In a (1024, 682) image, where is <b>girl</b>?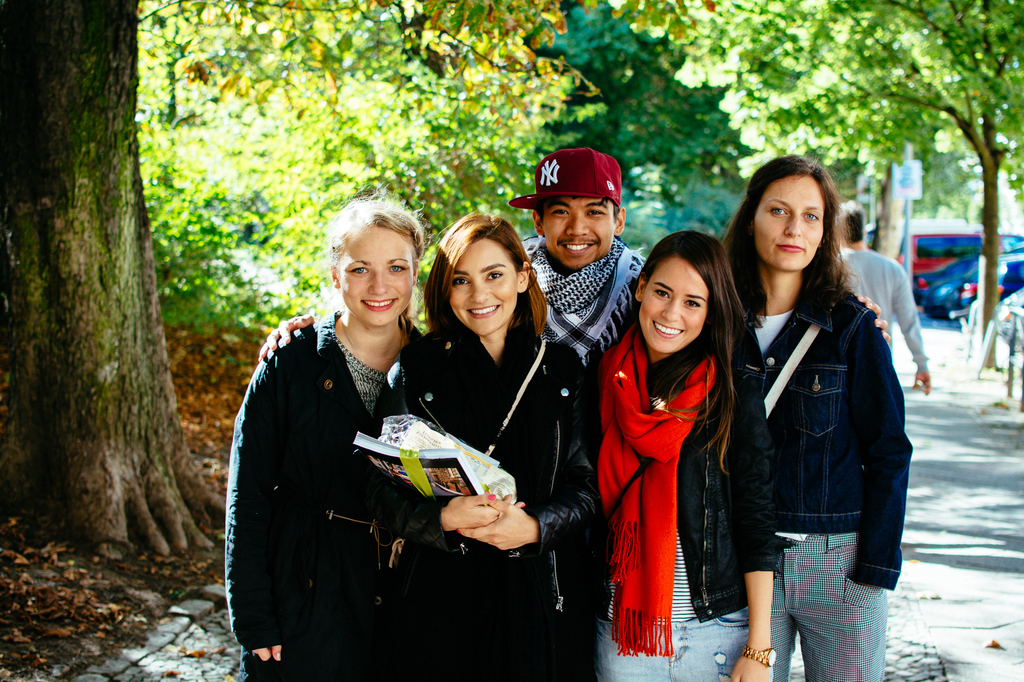
225,190,423,681.
